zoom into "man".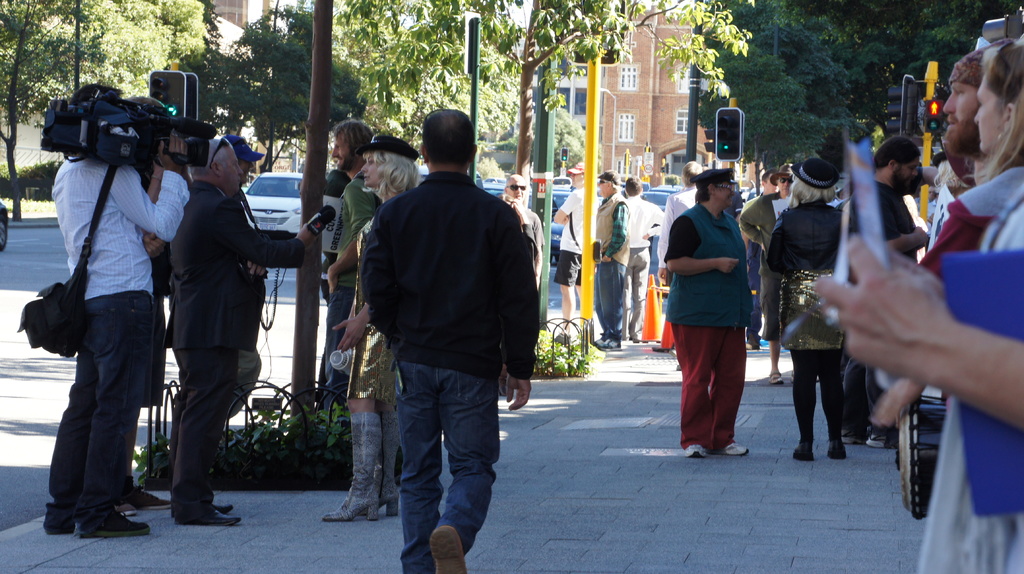
Zoom target: Rect(127, 125, 268, 527).
